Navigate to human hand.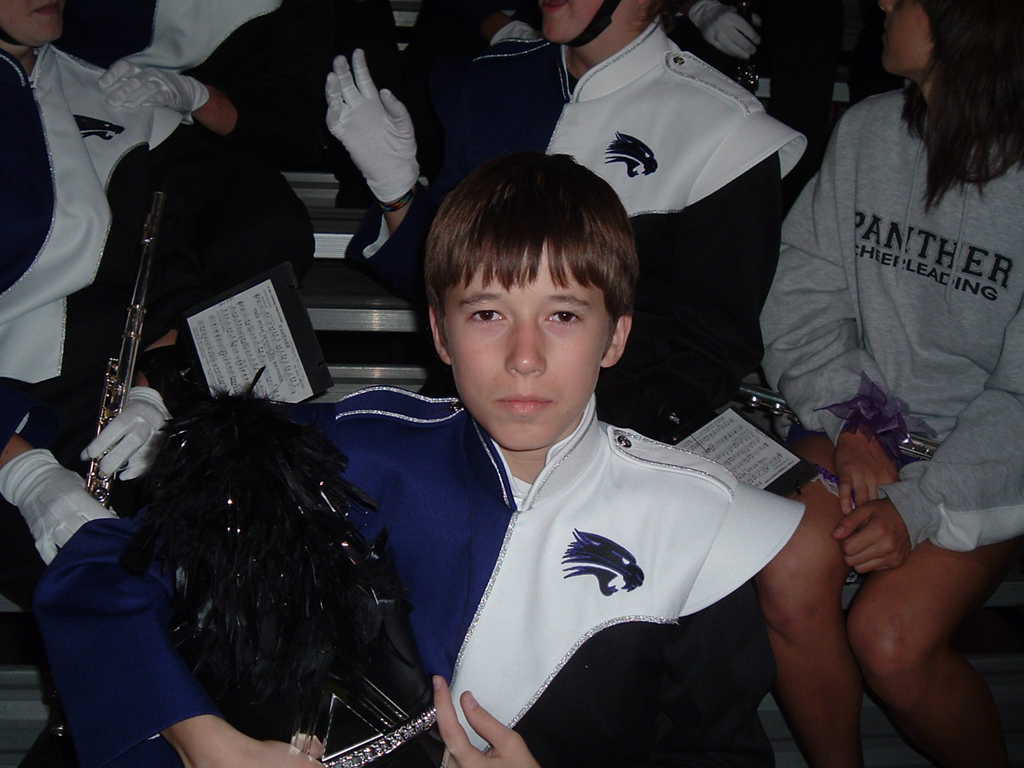
Navigation target: {"x1": 101, "y1": 57, "x2": 191, "y2": 117}.
